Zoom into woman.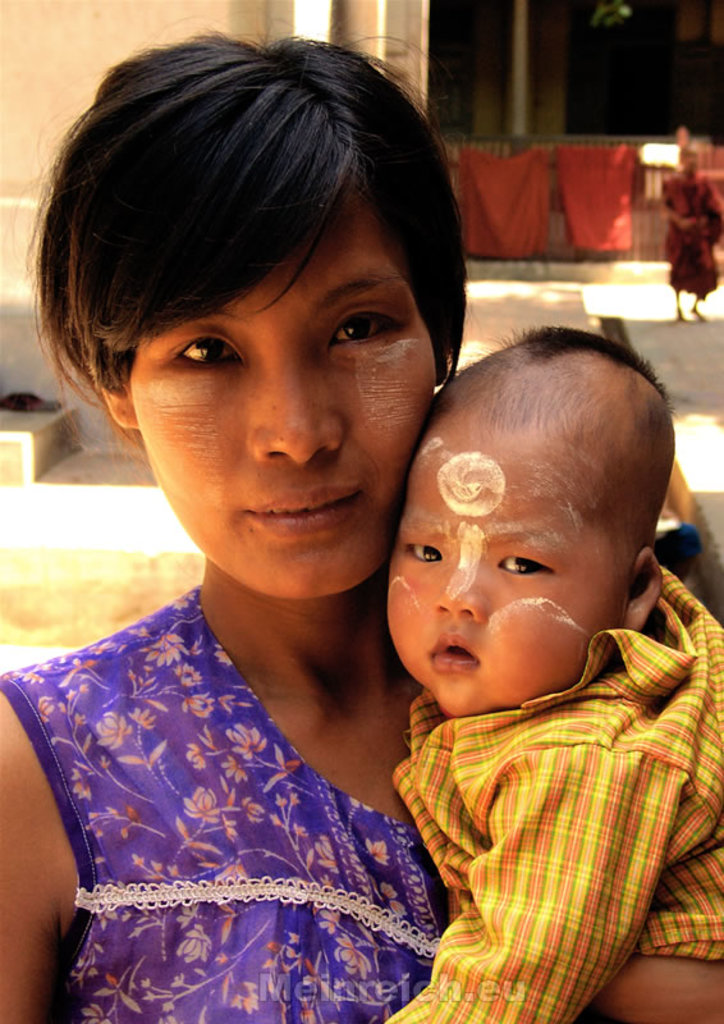
Zoom target: <box>0,8,452,1021</box>.
